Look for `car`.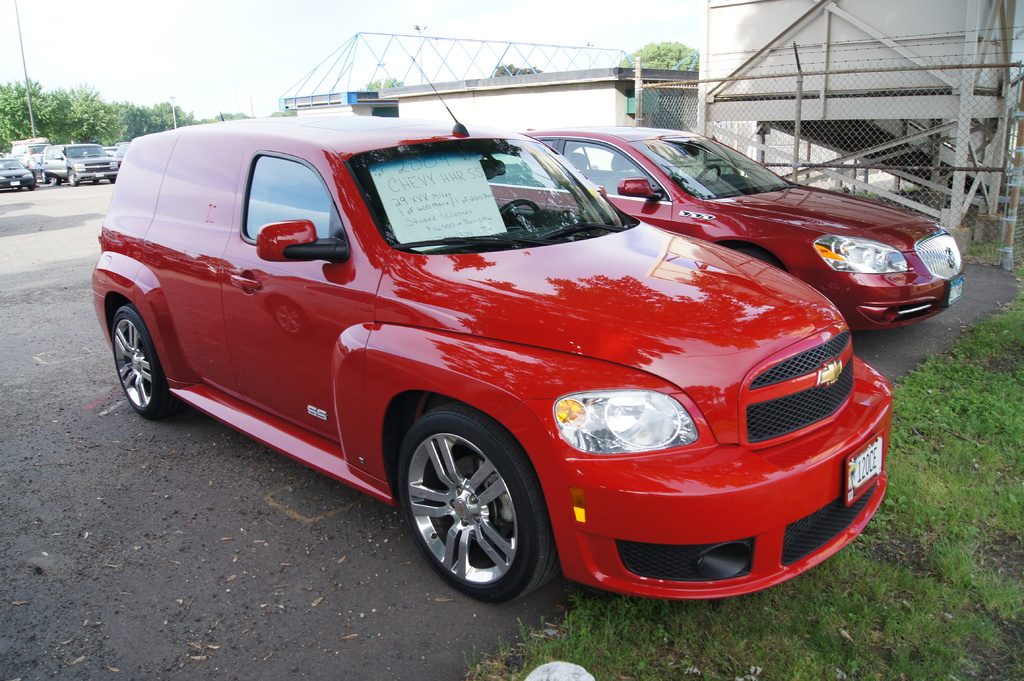
Found: Rect(43, 138, 117, 188).
